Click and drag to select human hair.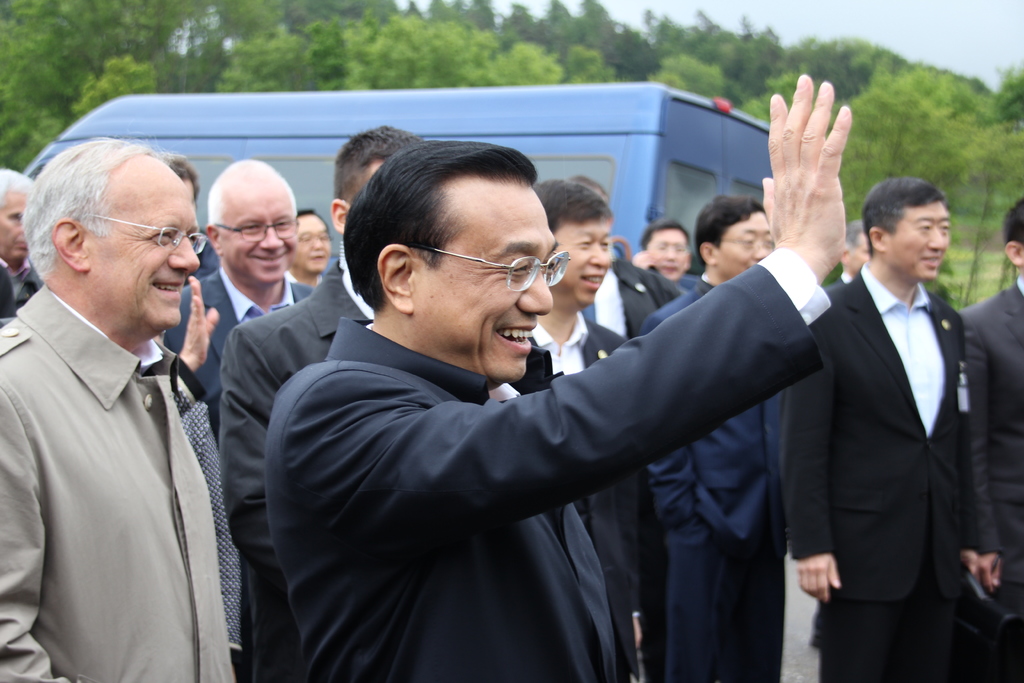
Selection: rect(164, 158, 201, 199).
